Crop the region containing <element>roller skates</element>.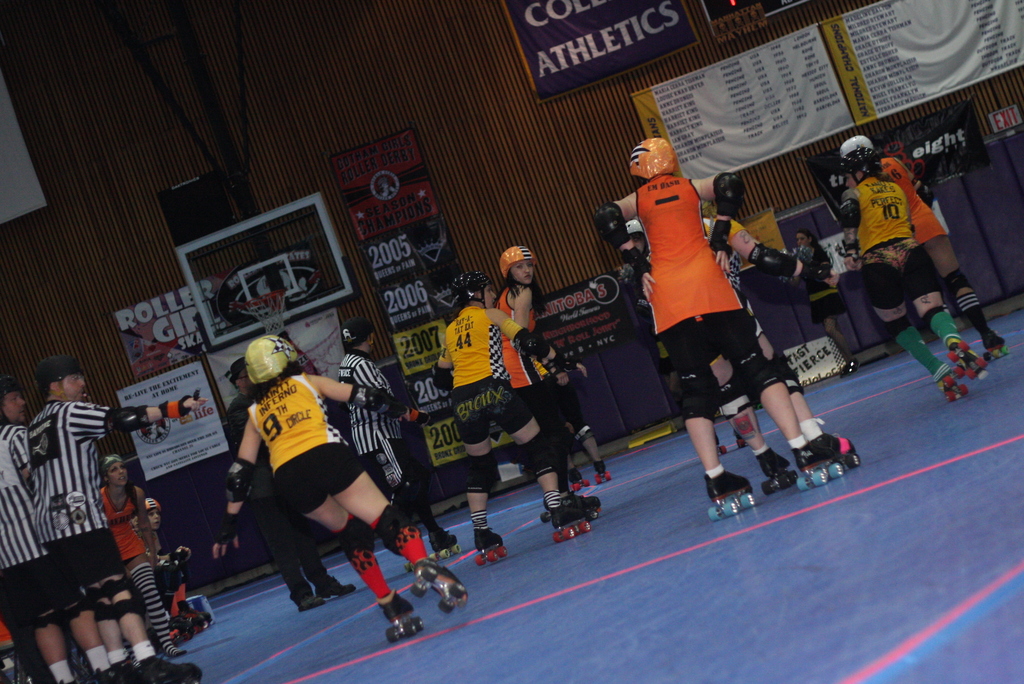
Crop region: region(92, 607, 214, 683).
